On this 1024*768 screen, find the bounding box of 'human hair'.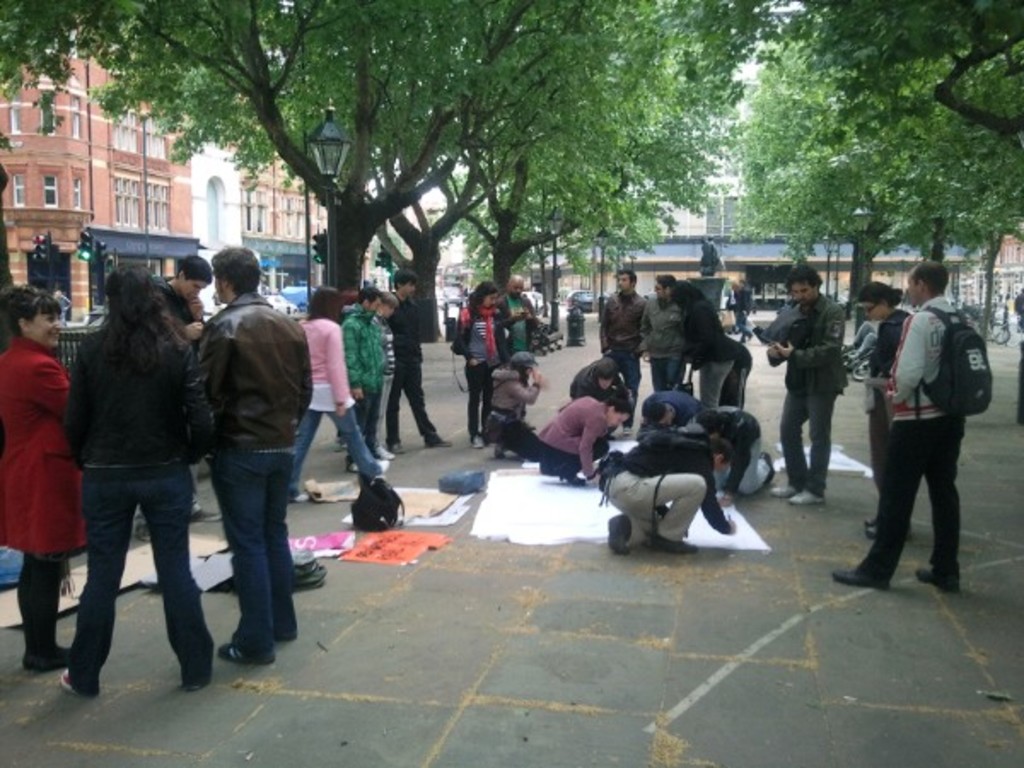
Bounding box: select_region(855, 278, 901, 305).
